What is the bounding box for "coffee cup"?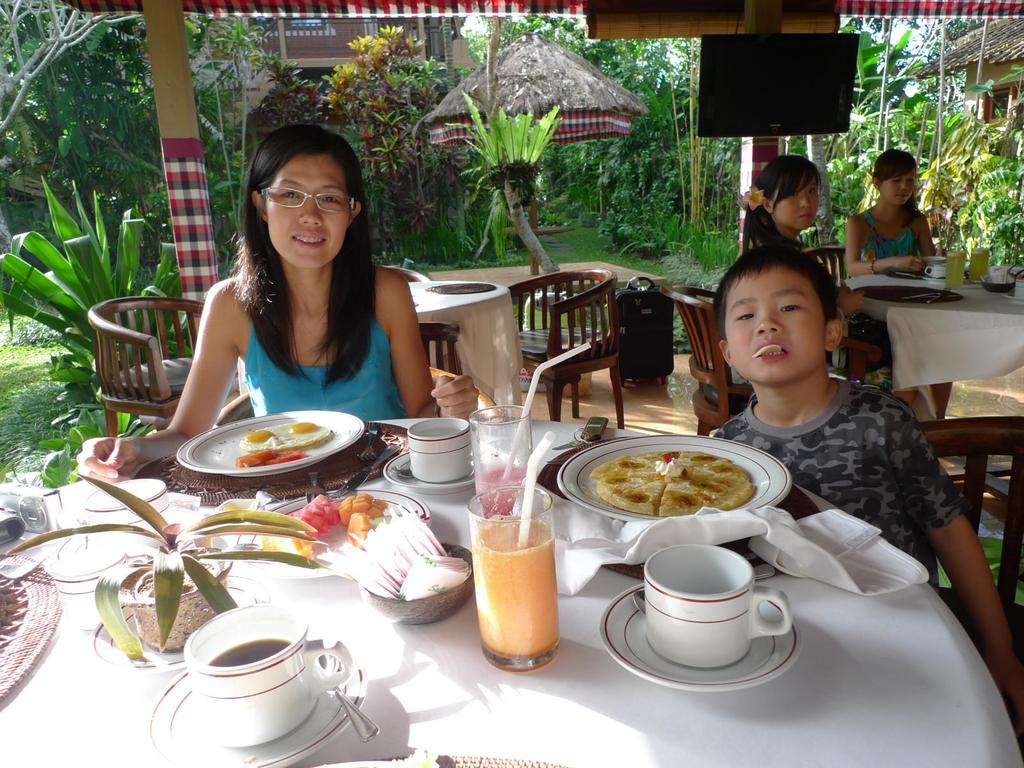
(left=924, top=256, right=948, bottom=280).
